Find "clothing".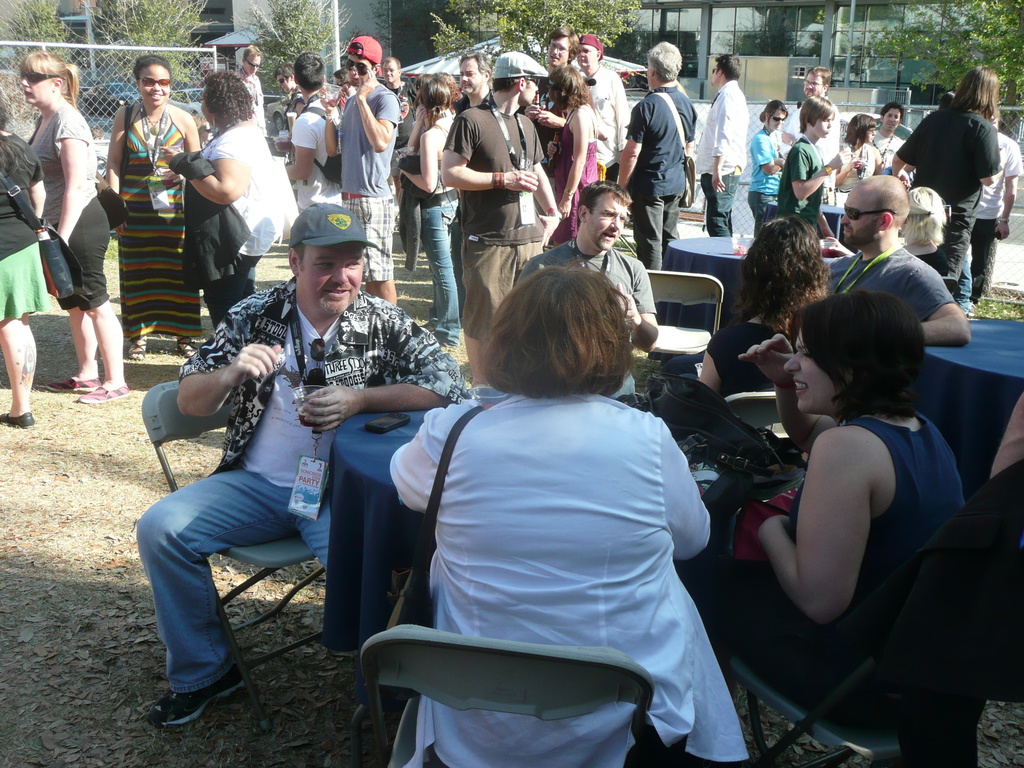
831,144,874,204.
